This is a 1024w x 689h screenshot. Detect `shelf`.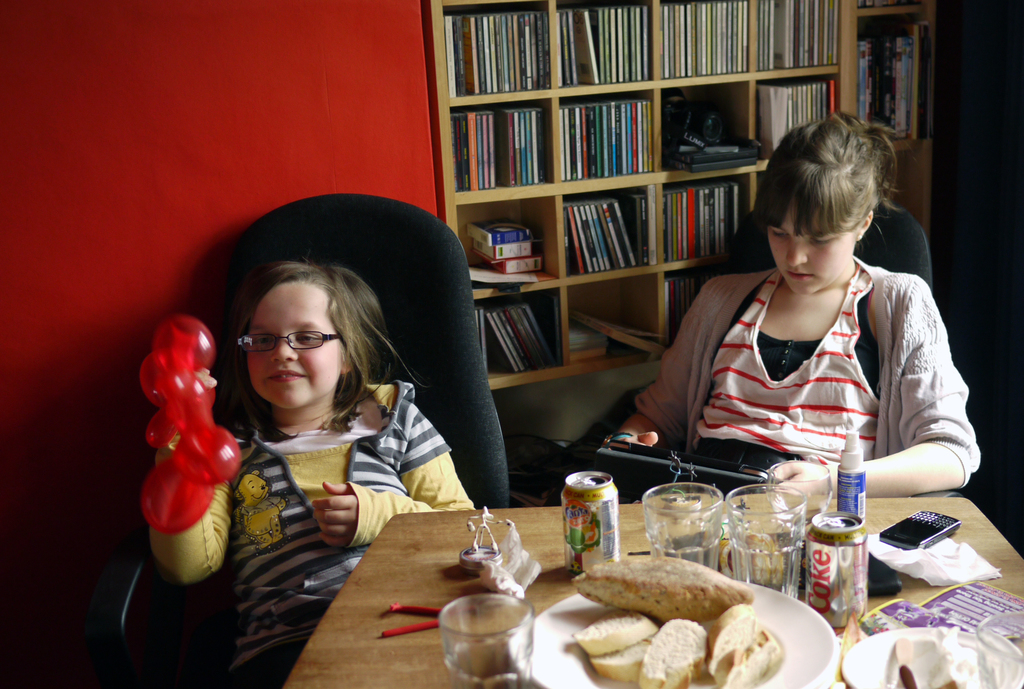
detection(649, 0, 760, 74).
